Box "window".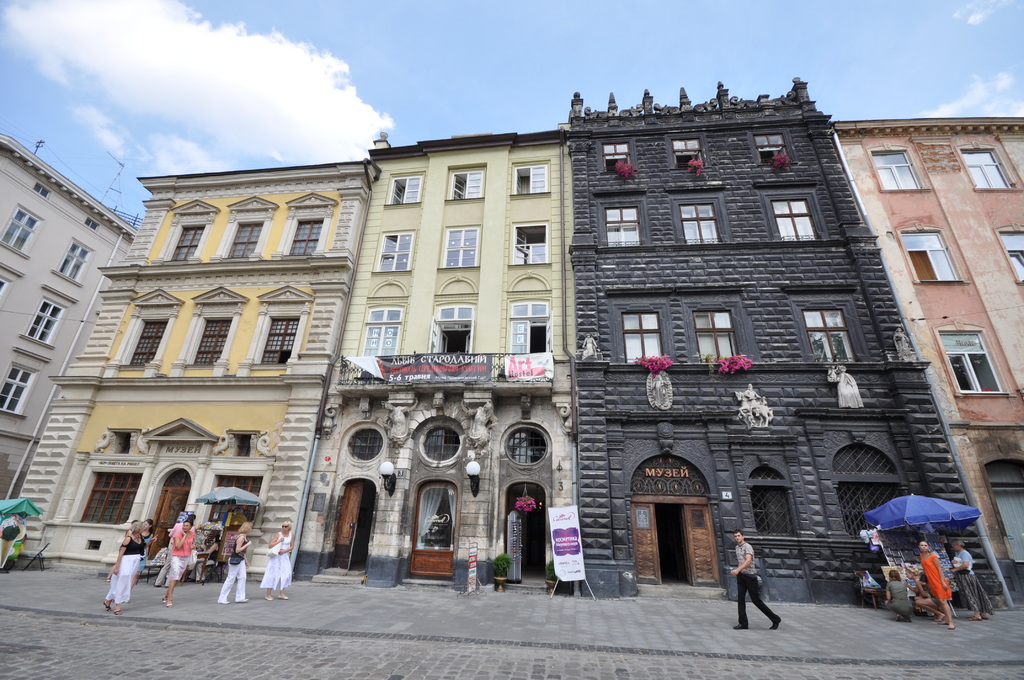
rect(372, 225, 420, 277).
